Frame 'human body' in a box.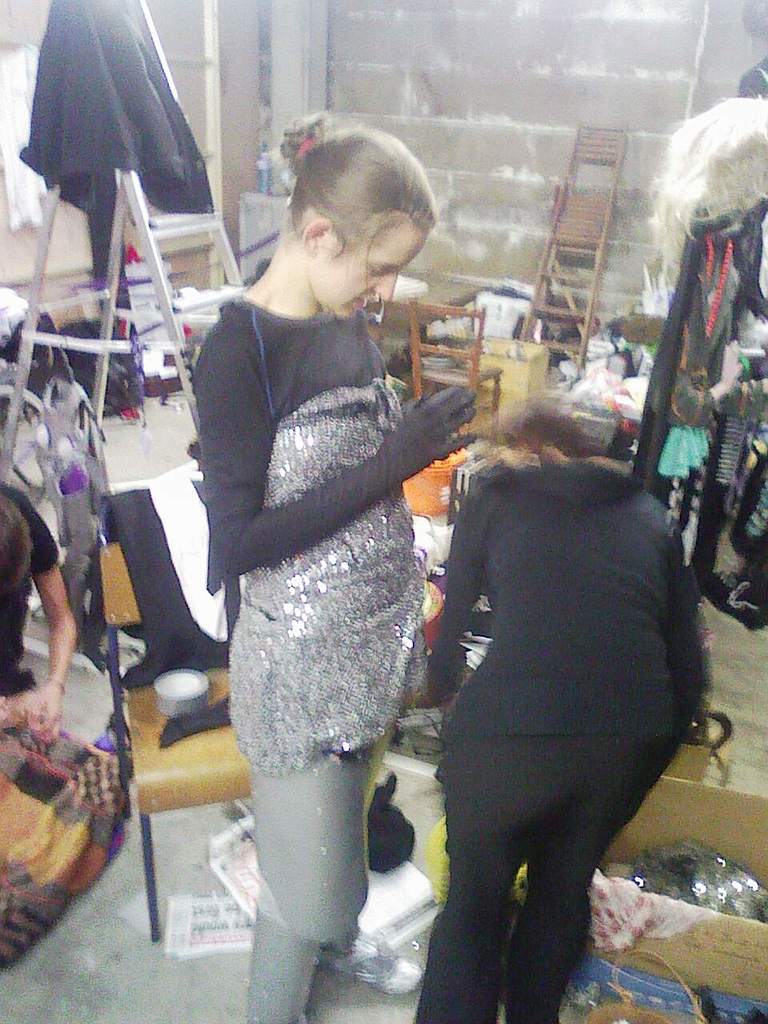
0, 483, 126, 962.
